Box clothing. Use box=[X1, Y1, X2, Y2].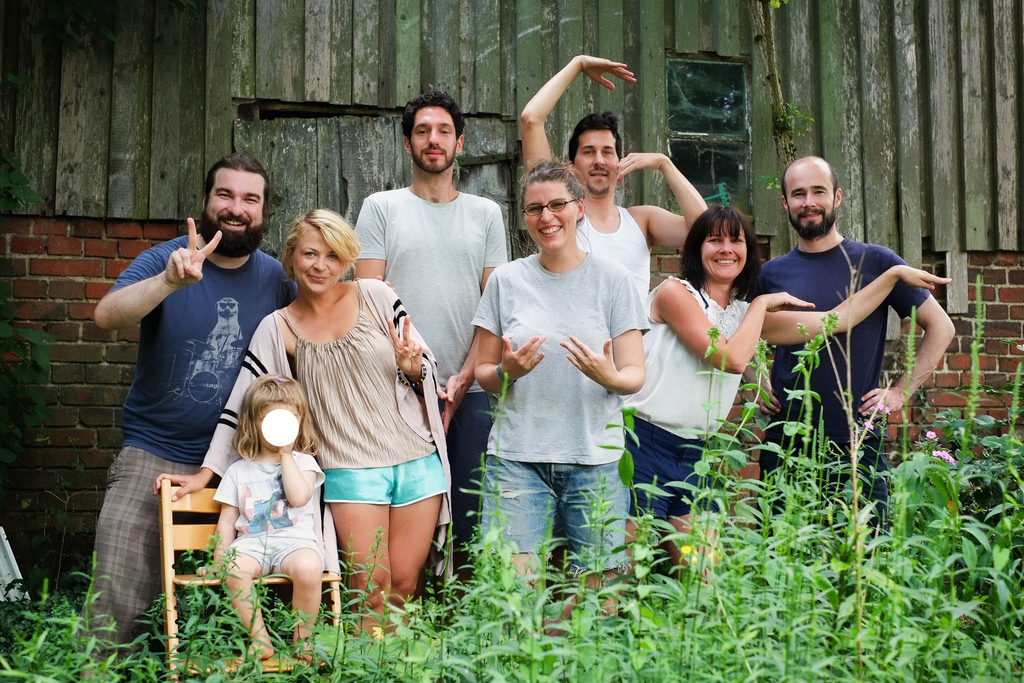
box=[477, 247, 643, 454].
